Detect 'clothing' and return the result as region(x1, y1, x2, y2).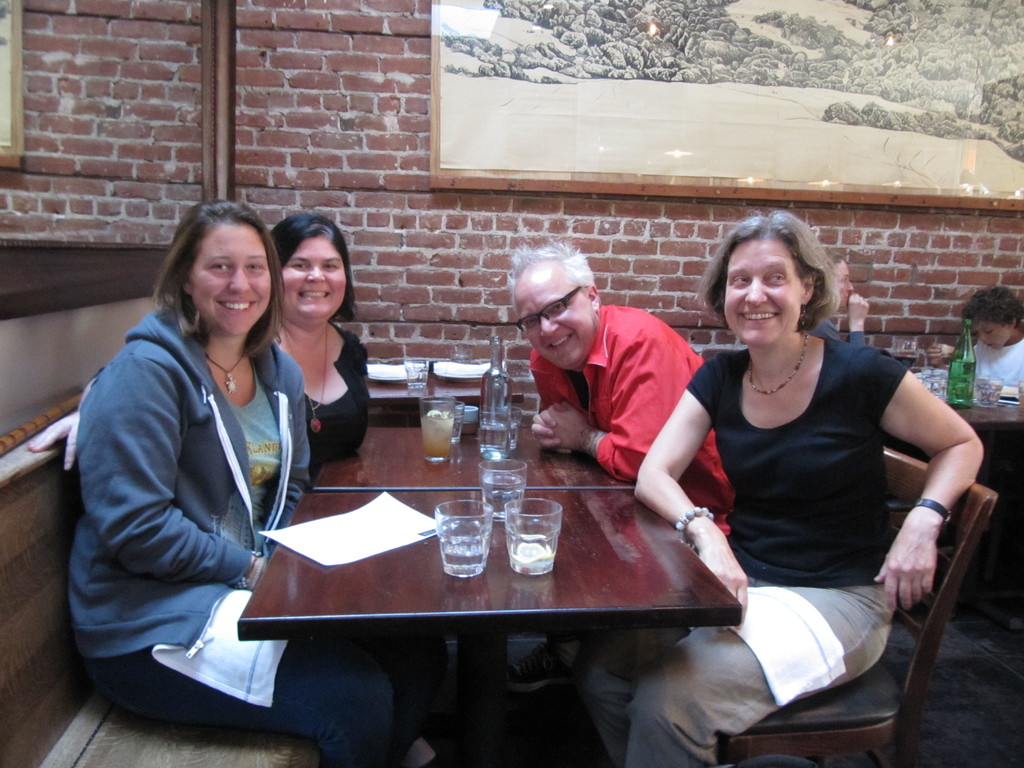
region(307, 320, 369, 463).
